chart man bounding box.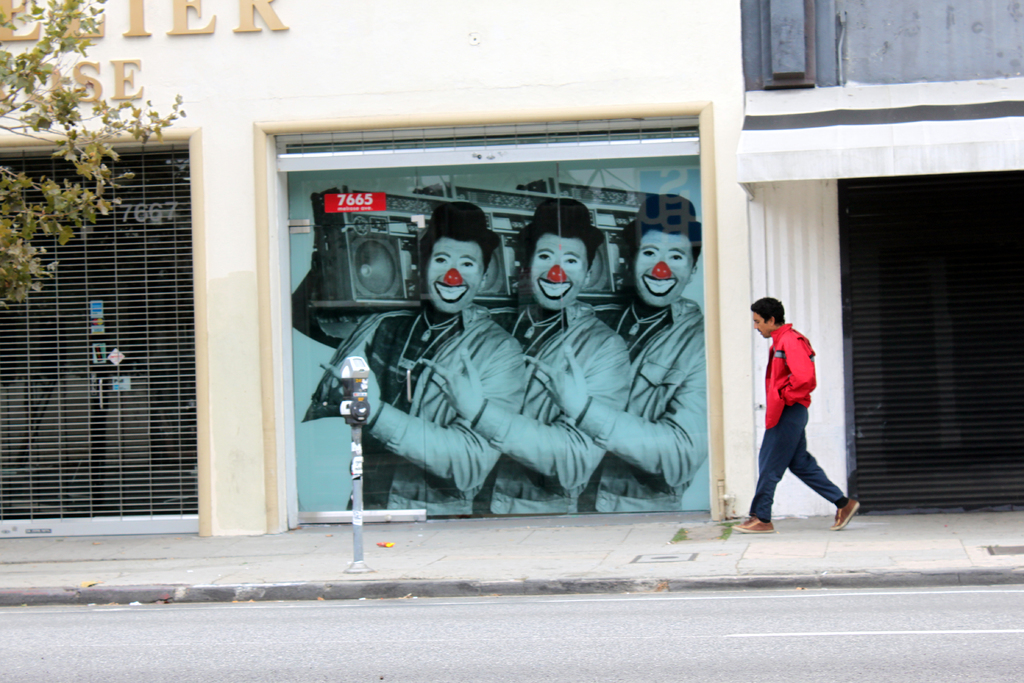
Charted: [left=750, top=292, right=852, bottom=539].
